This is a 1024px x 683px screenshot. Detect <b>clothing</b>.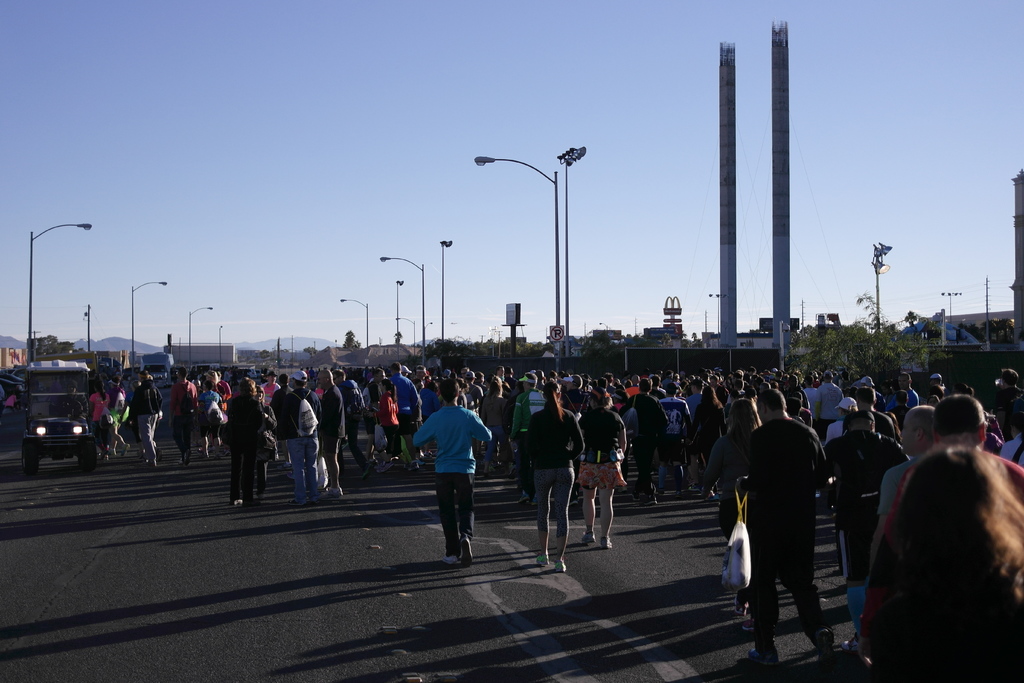
[left=338, top=386, right=356, bottom=415].
